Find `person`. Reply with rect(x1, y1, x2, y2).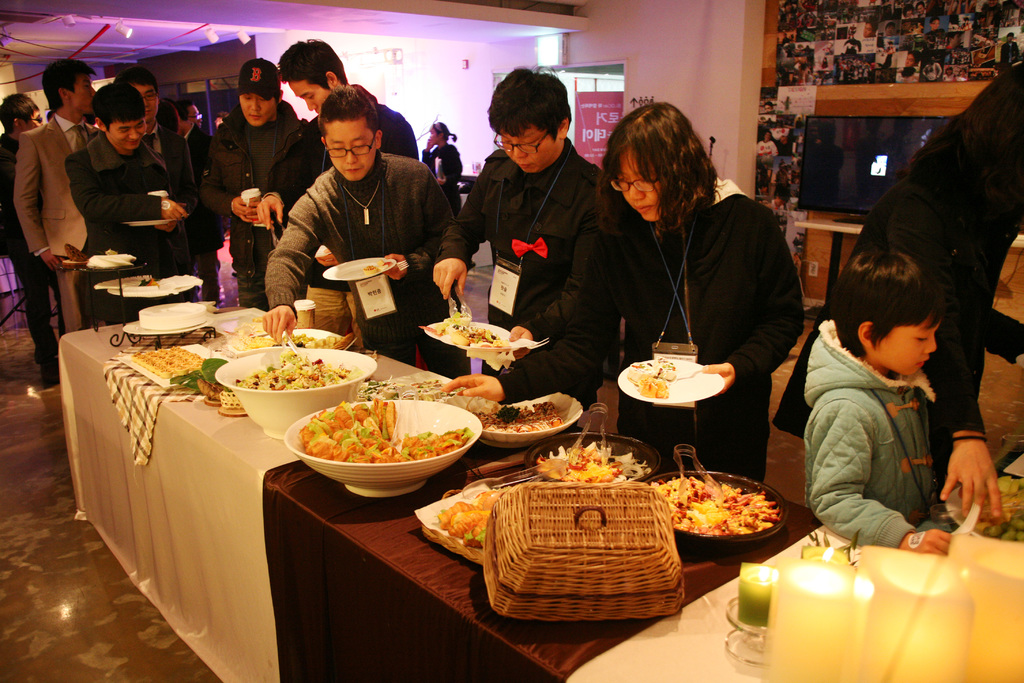
rect(200, 59, 310, 309).
